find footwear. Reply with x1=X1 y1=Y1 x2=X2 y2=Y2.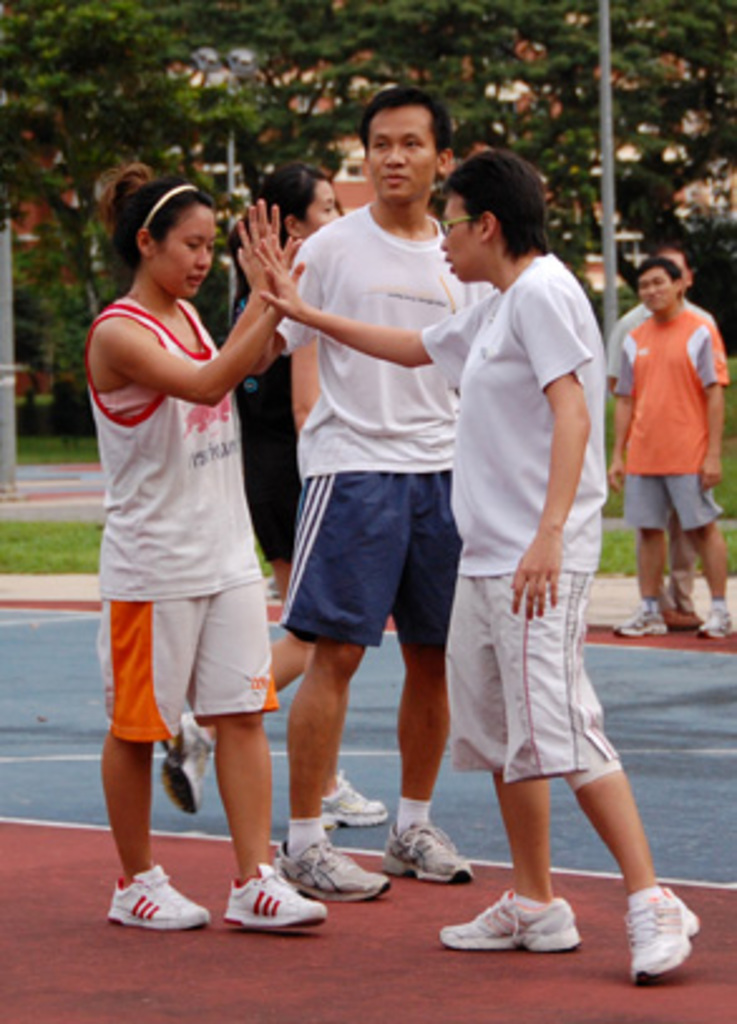
x1=282 y1=835 x2=392 y2=908.
